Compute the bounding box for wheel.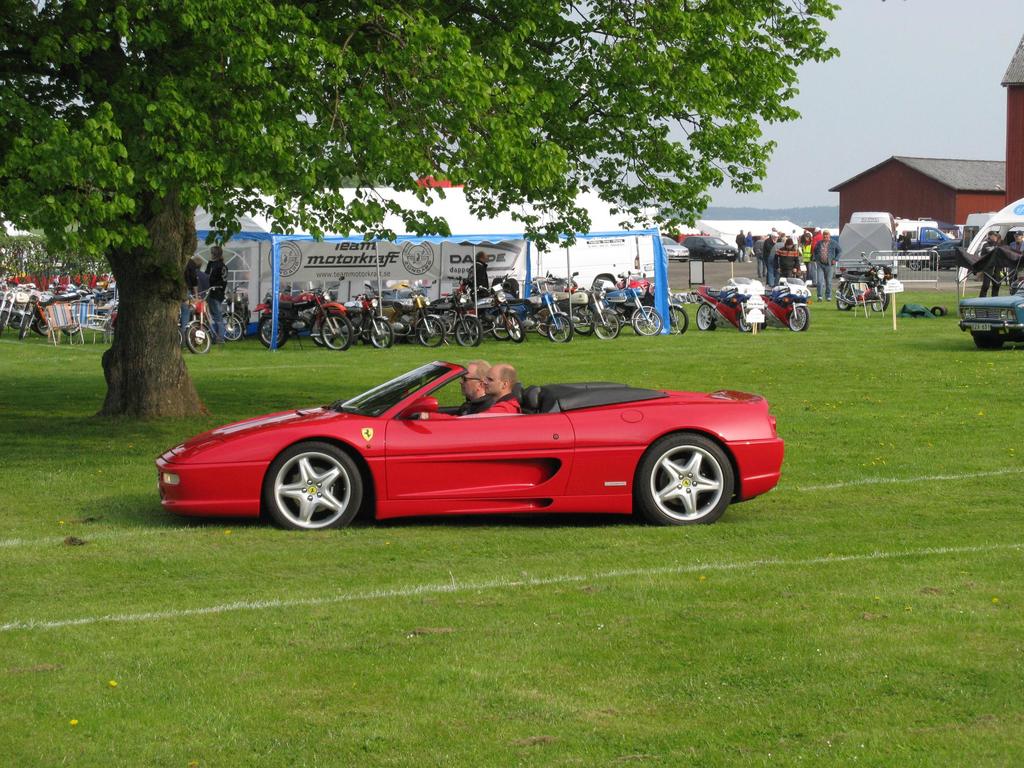
region(417, 317, 445, 346).
